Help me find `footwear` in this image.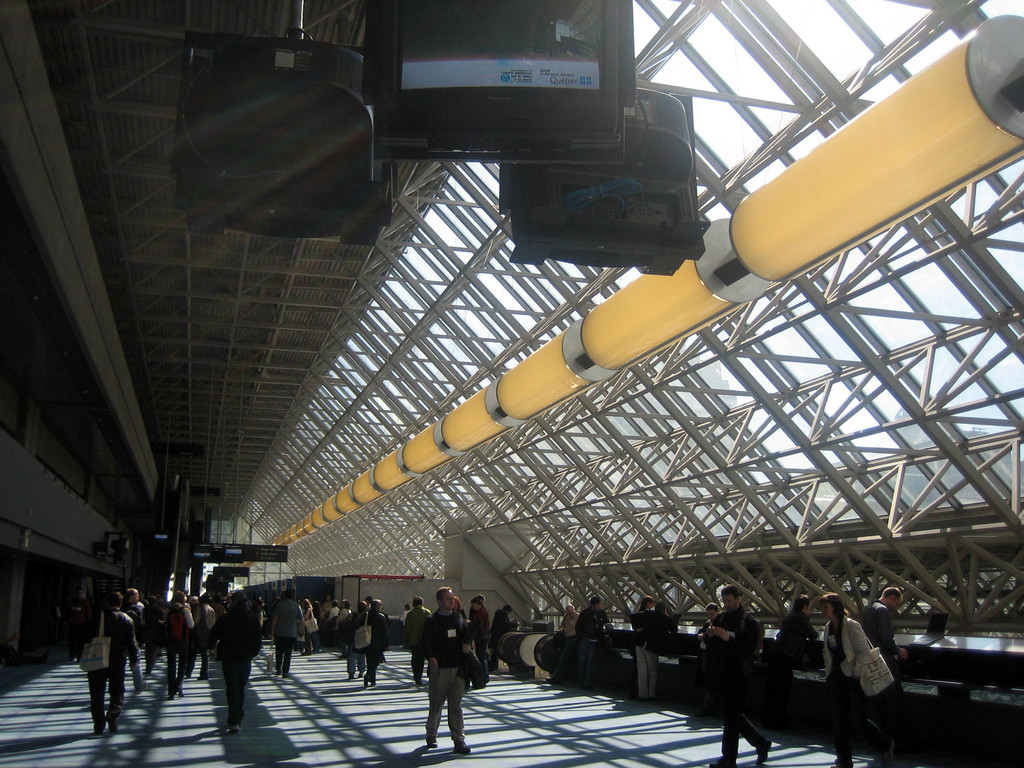
Found it: x1=456, y1=740, x2=472, y2=757.
